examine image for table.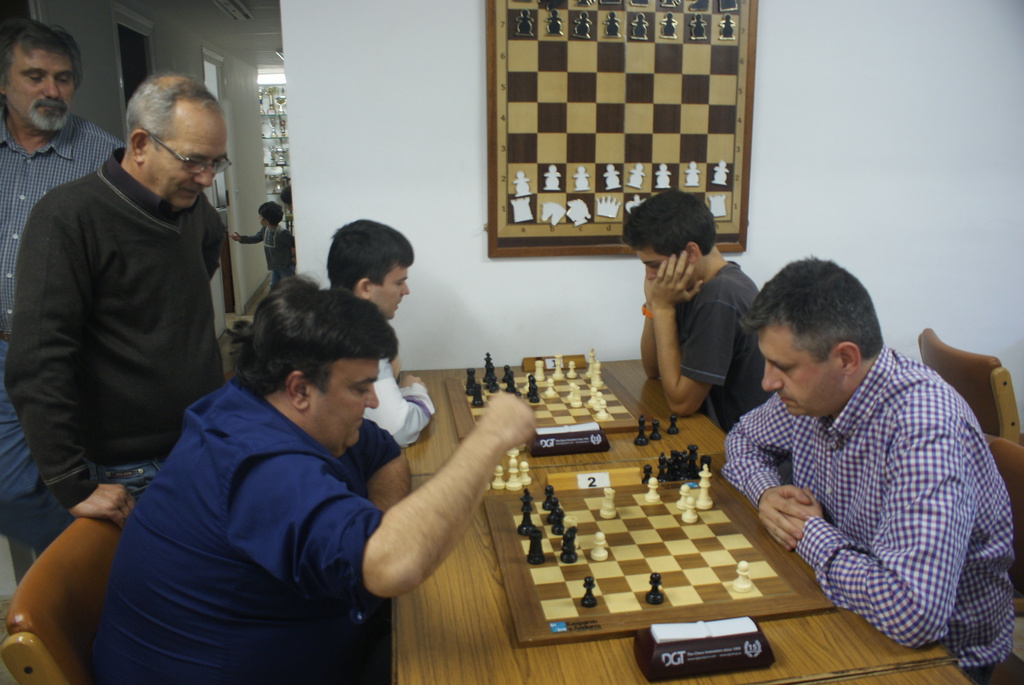
Examination result: [left=392, top=450, right=977, bottom=684].
